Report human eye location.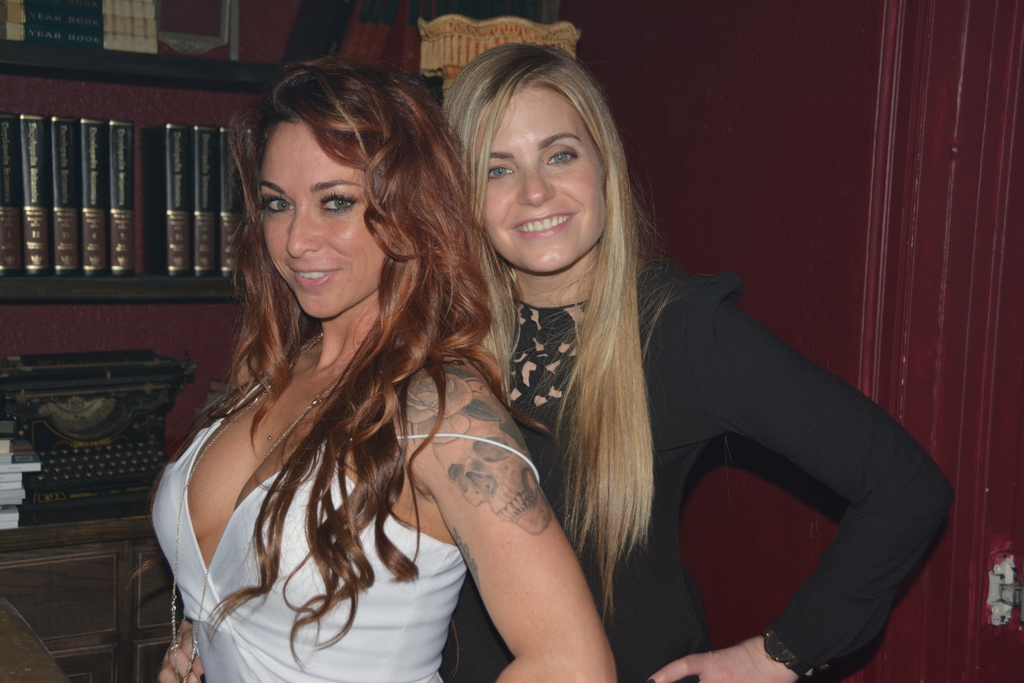
Report: 260 191 299 217.
